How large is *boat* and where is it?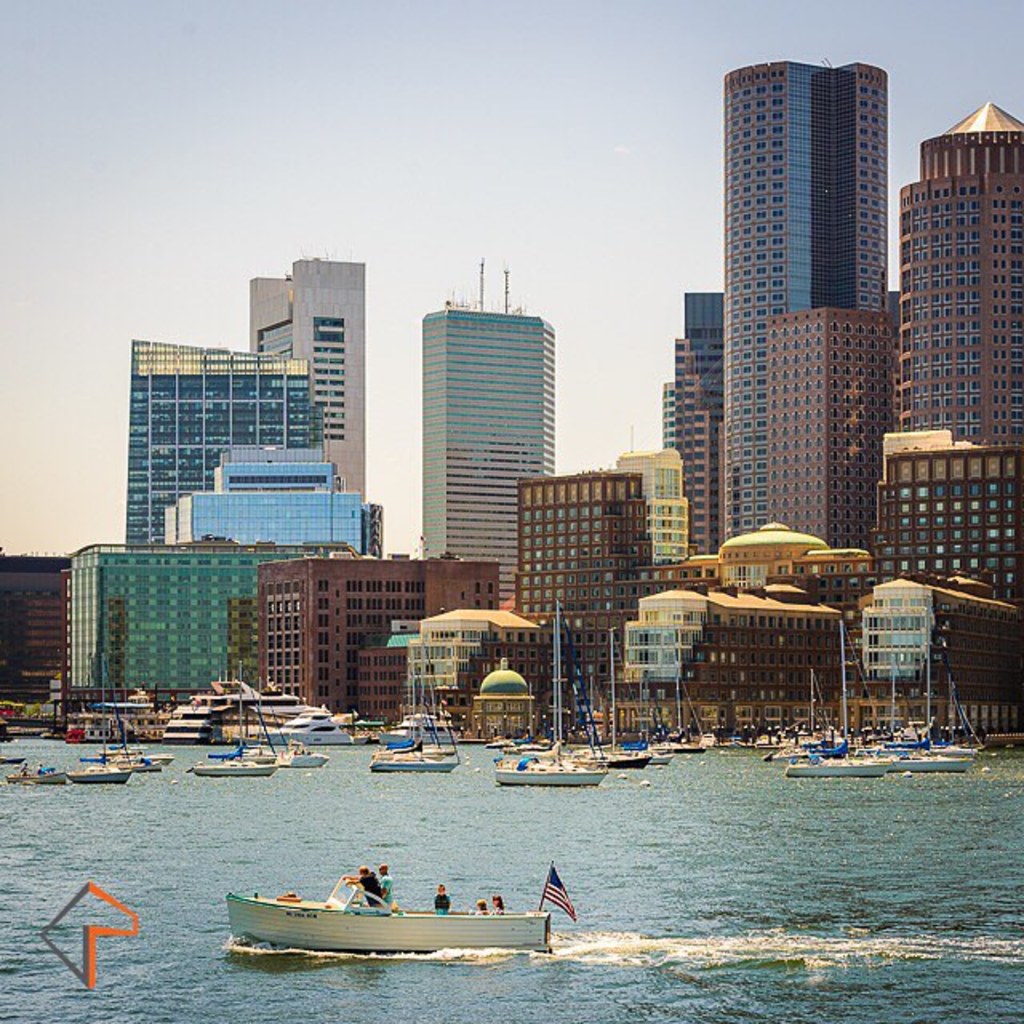
Bounding box: (x1=653, y1=635, x2=710, y2=752).
